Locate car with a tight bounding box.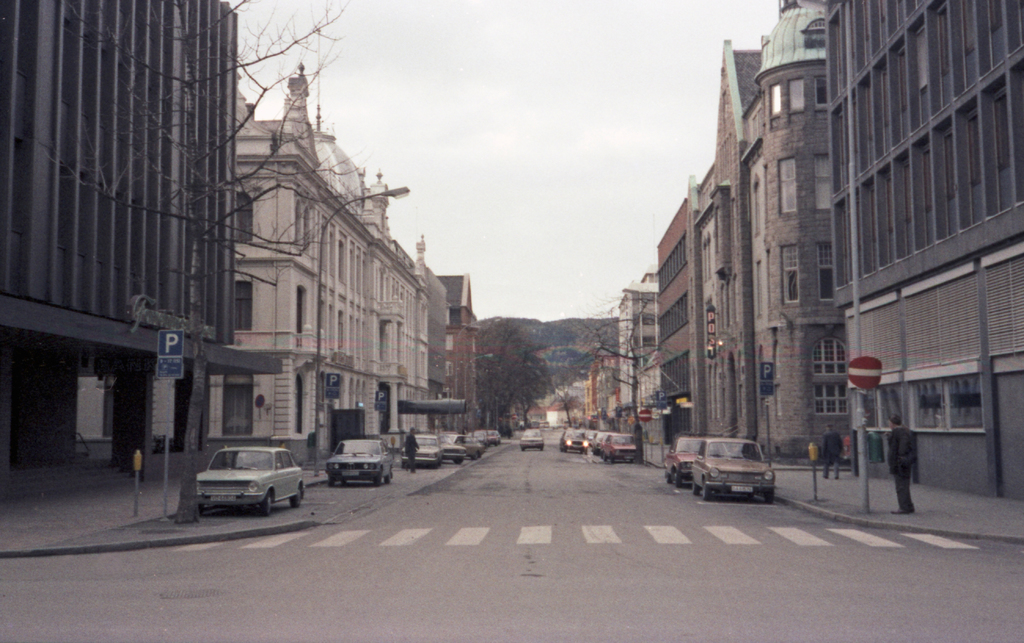
<region>397, 432, 438, 468</region>.
